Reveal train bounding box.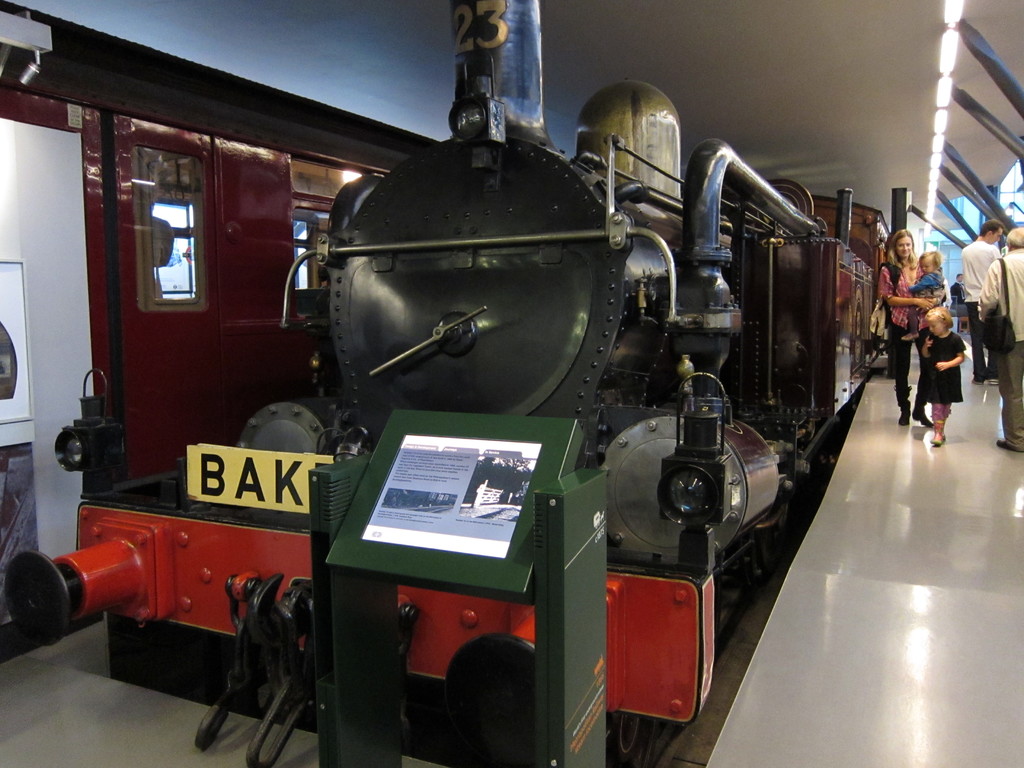
Revealed: x1=0, y1=0, x2=439, y2=627.
